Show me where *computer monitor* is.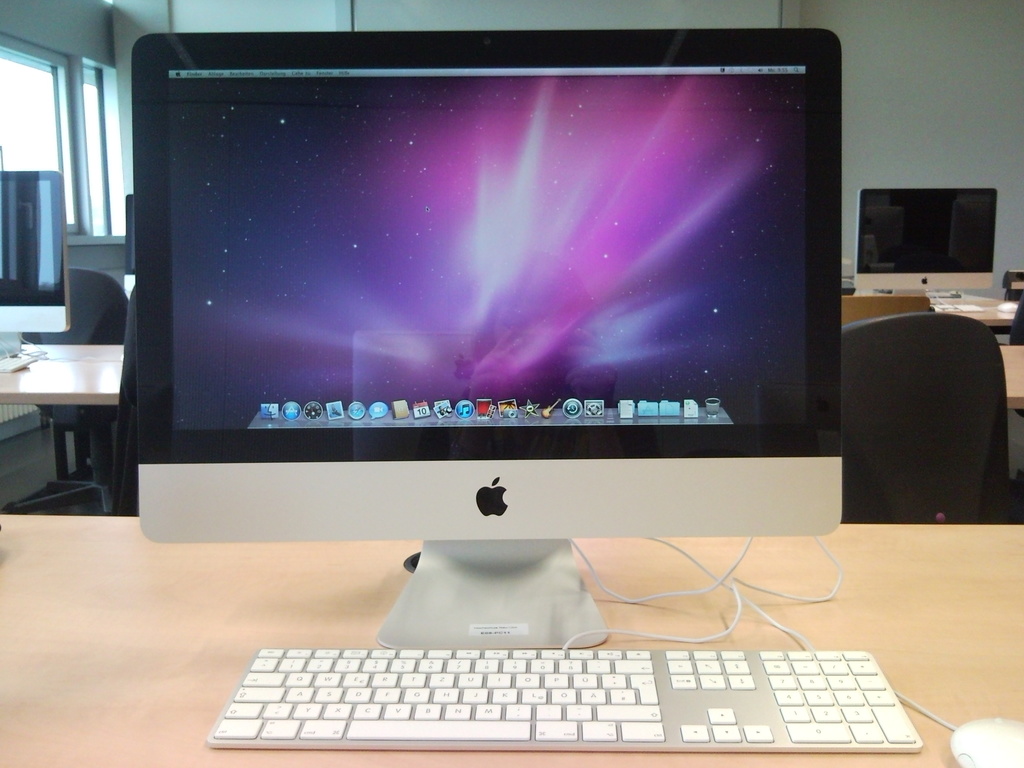
*computer monitor* is at detection(113, 28, 879, 607).
